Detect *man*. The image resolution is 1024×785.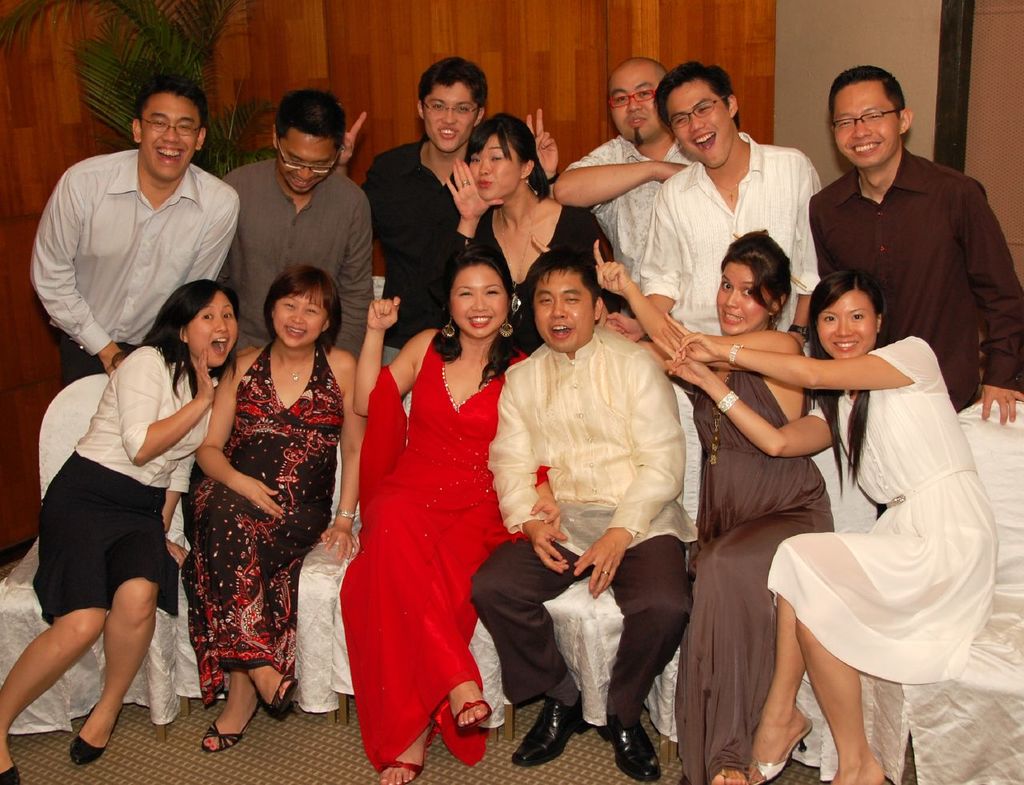
select_region(29, 85, 252, 428).
